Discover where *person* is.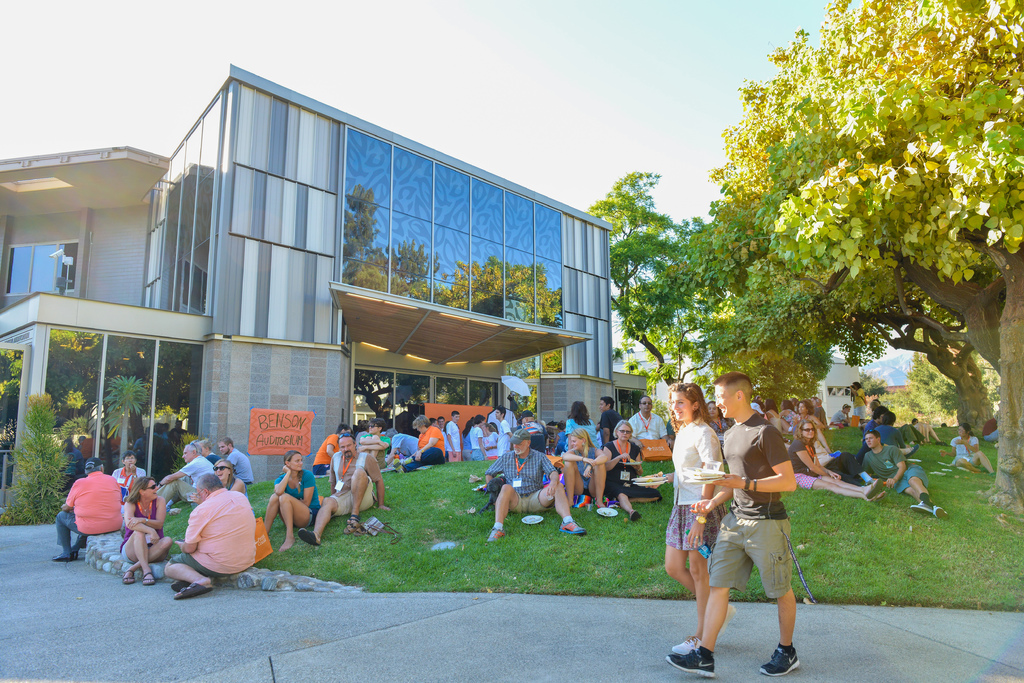
Discovered at pyautogui.locateOnScreen(939, 424, 995, 477).
